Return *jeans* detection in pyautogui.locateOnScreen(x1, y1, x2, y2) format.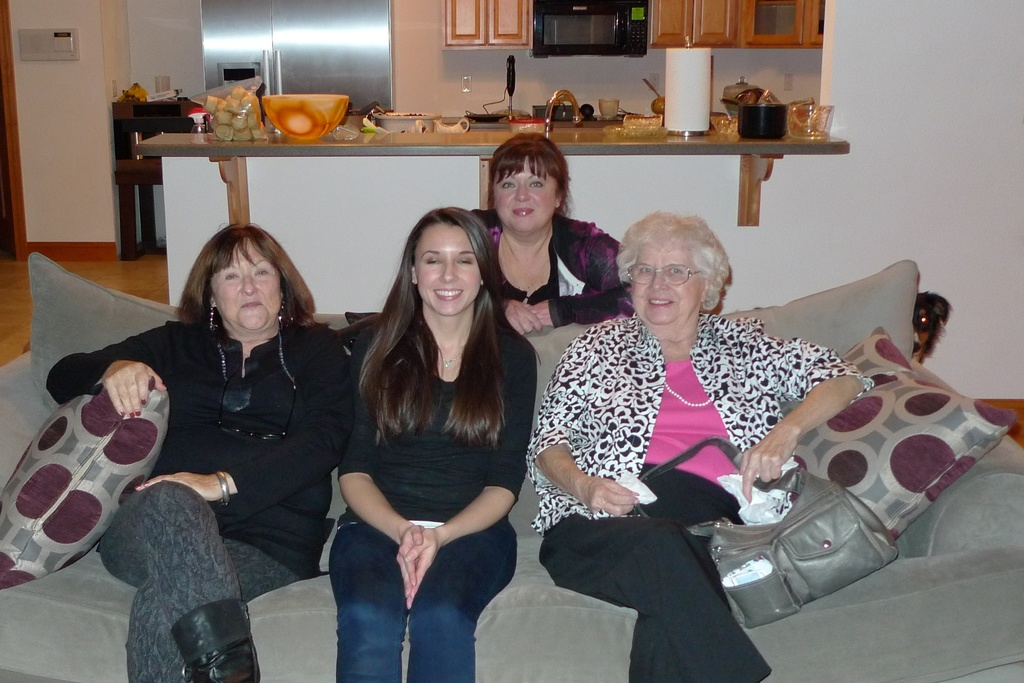
pyautogui.locateOnScreen(328, 492, 513, 682).
